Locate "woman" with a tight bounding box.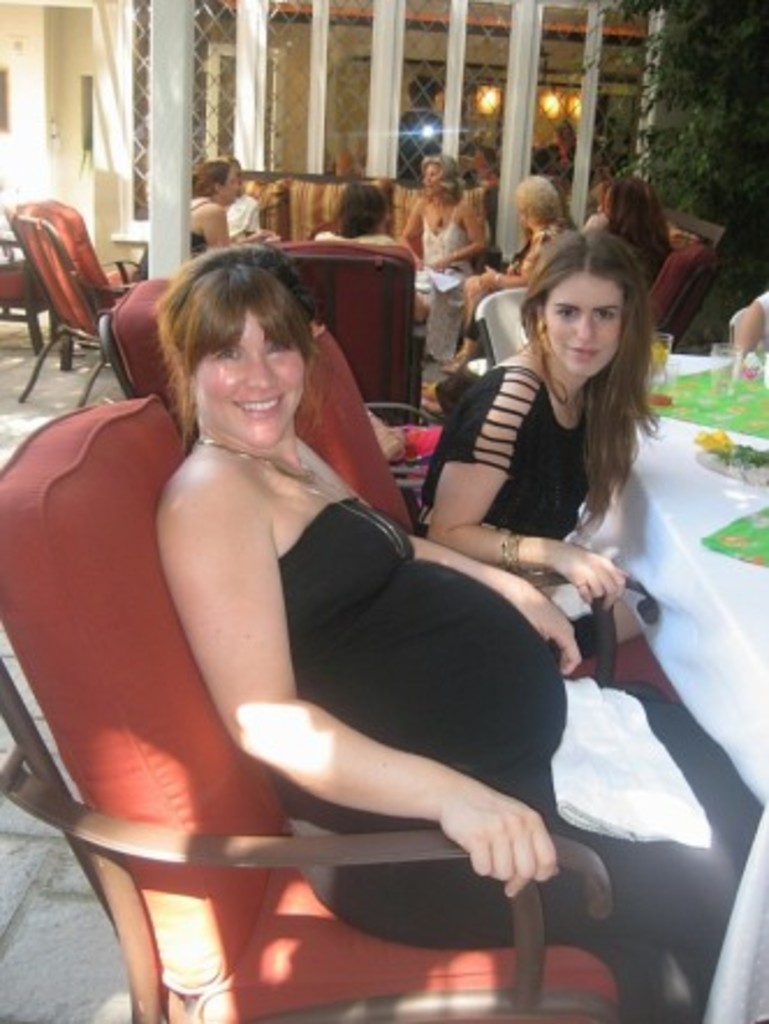
[x1=313, y1=183, x2=398, y2=253].
